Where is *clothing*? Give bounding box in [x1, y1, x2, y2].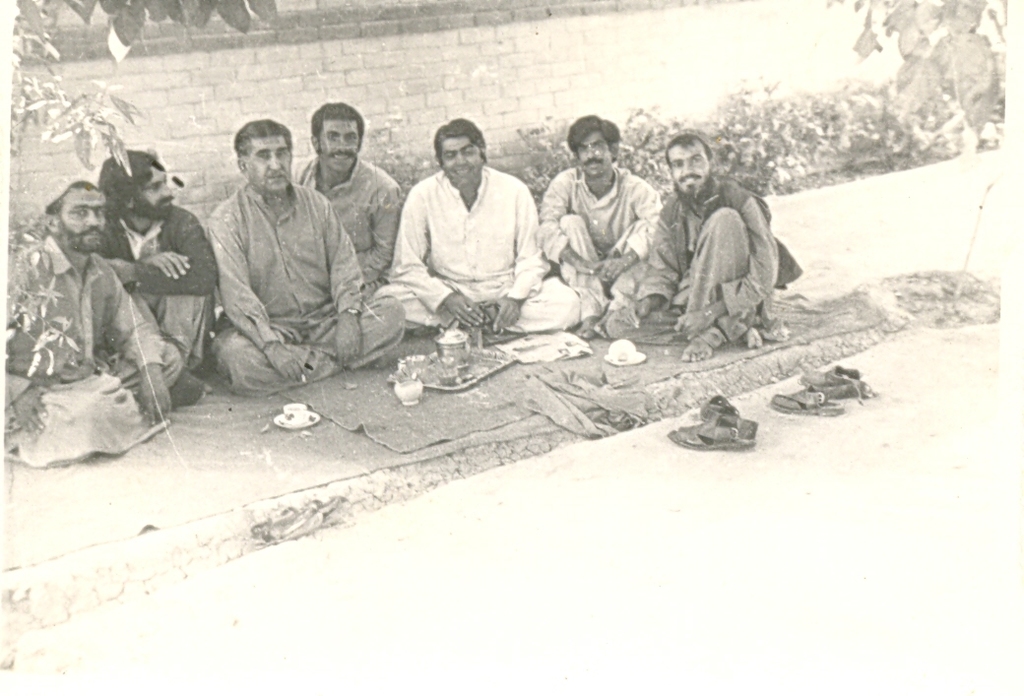
[94, 199, 224, 387].
